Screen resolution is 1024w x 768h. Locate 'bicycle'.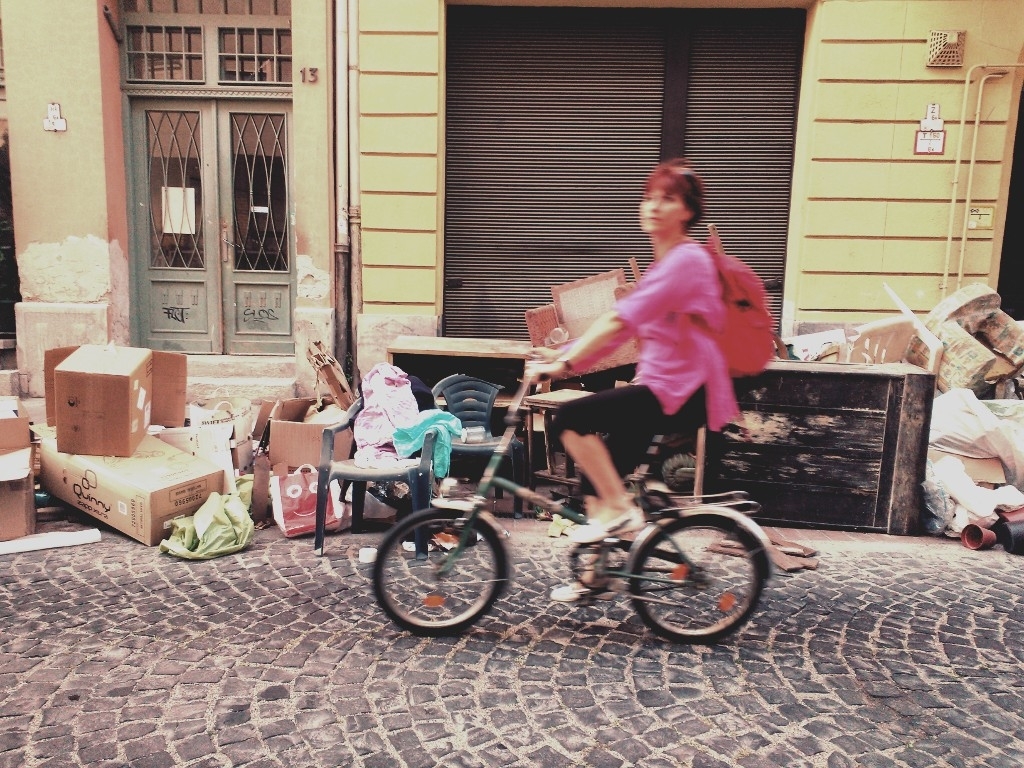
383/353/777/653.
